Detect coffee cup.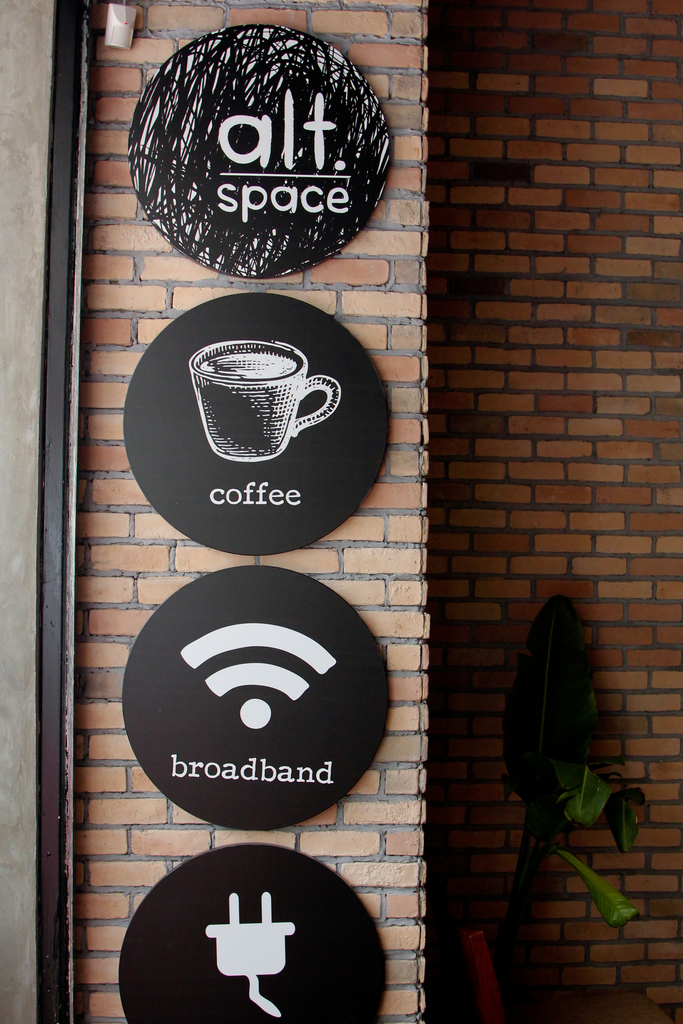
Detected at rect(190, 337, 339, 462).
